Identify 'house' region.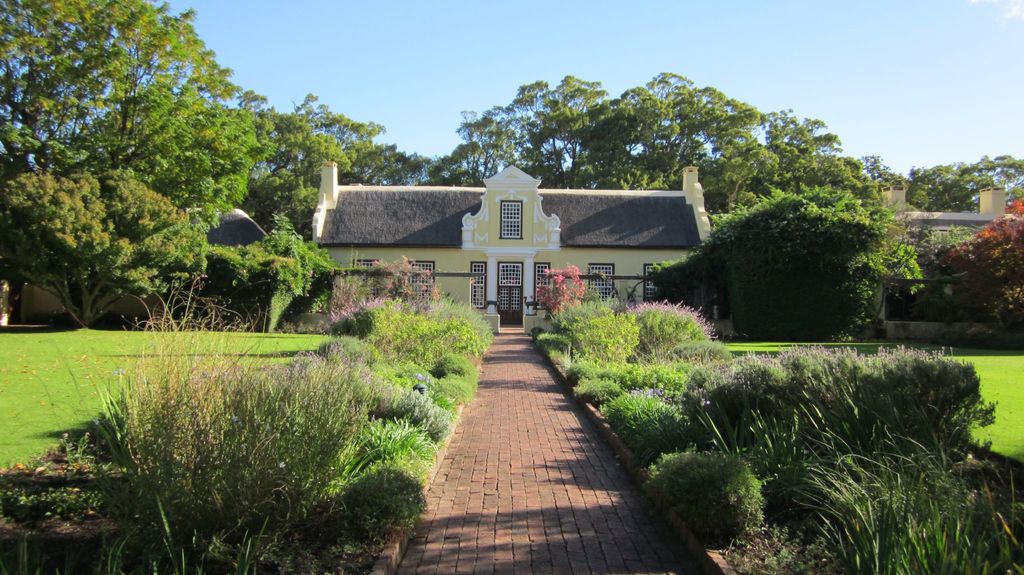
Region: bbox=[285, 150, 745, 323].
